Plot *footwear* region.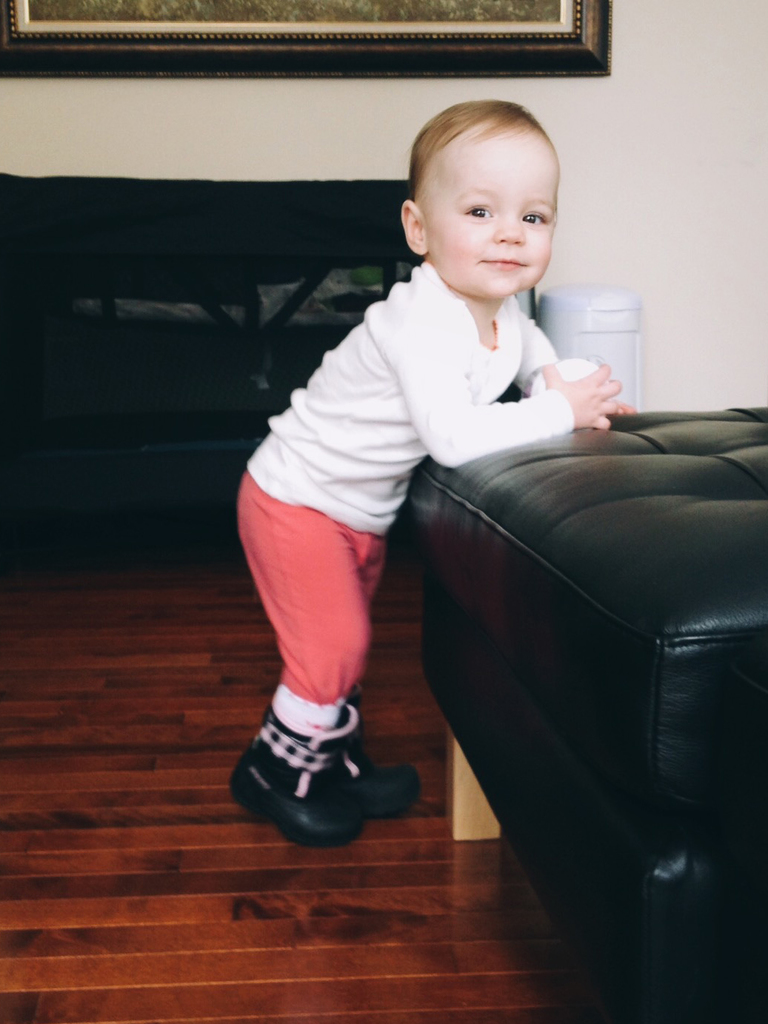
Plotted at <box>230,703,437,852</box>.
